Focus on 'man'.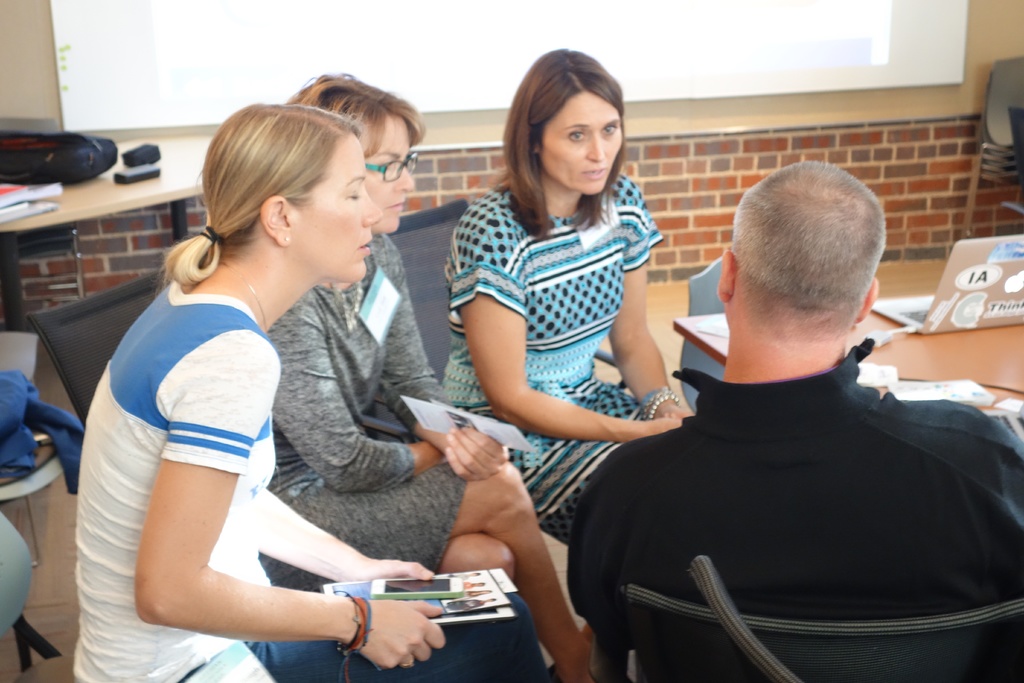
Focused at 567, 156, 1023, 682.
